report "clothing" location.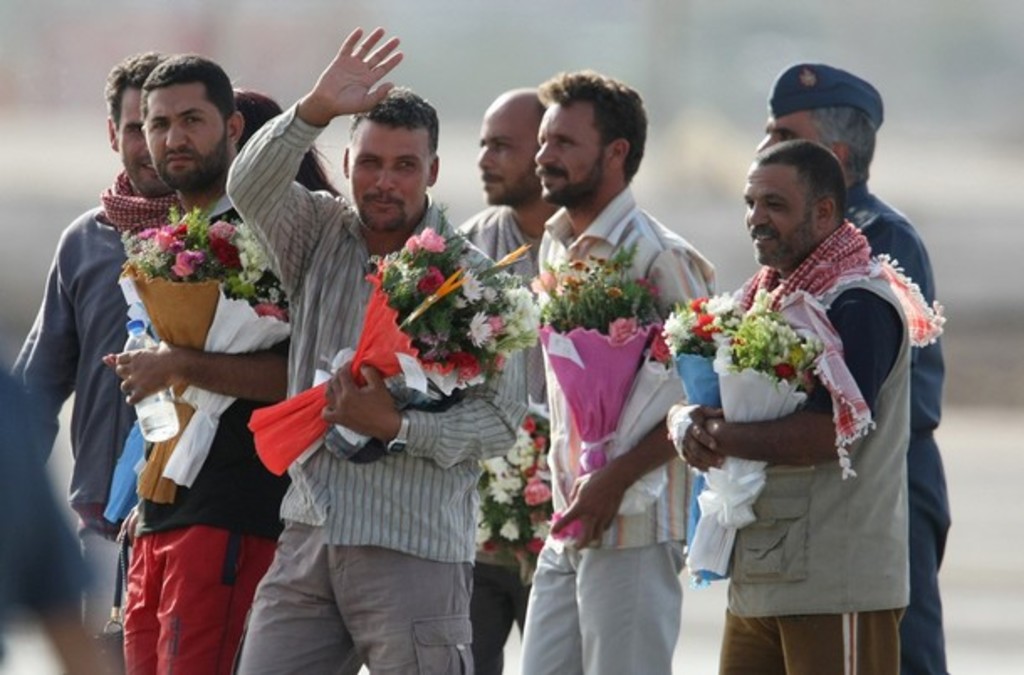
Report: 707, 218, 913, 673.
